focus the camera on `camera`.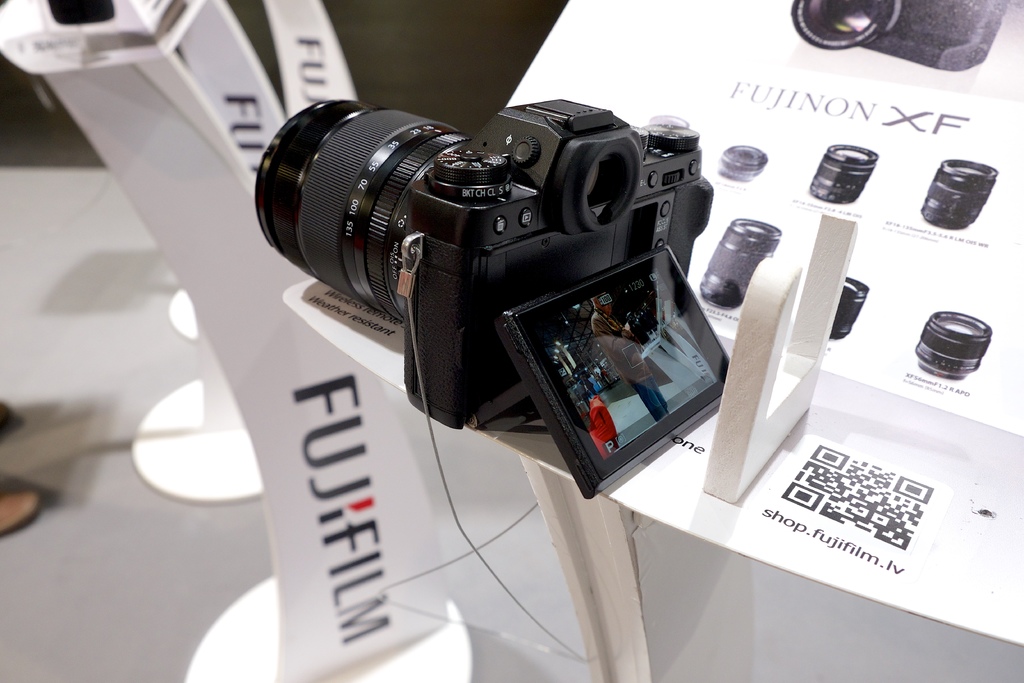
Focus region: (left=810, top=136, right=879, bottom=208).
